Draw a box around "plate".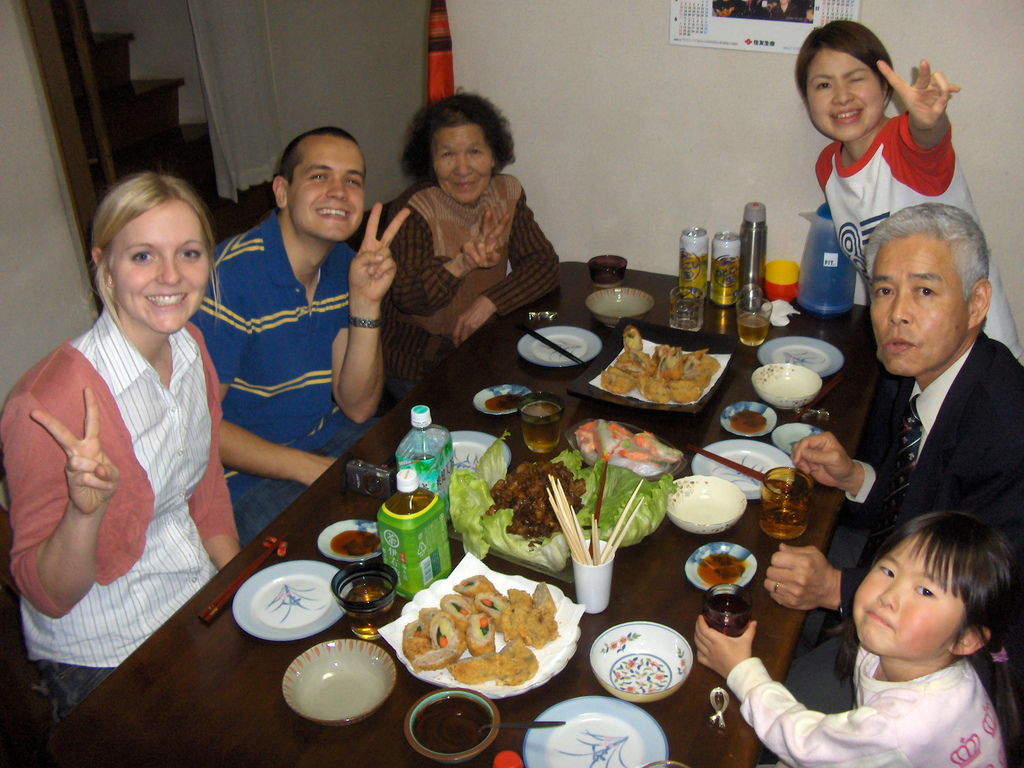
select_region(758, 335, 843, 383).
